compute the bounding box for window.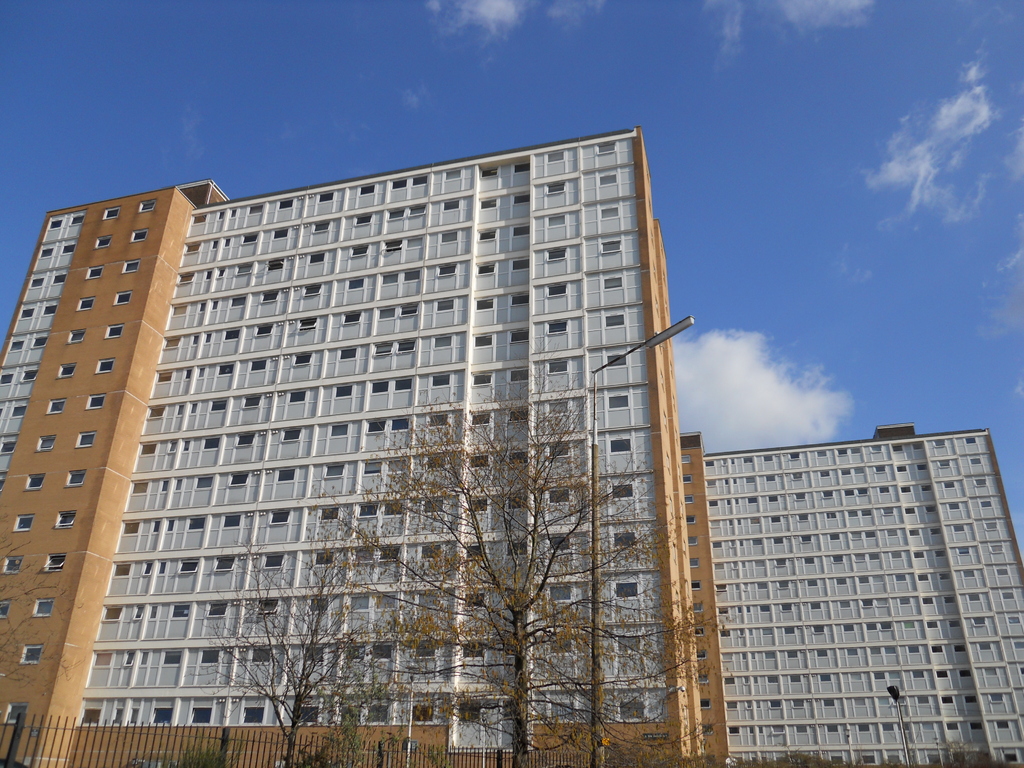
<bbox>902, 623, 916, 628</bbox>.
